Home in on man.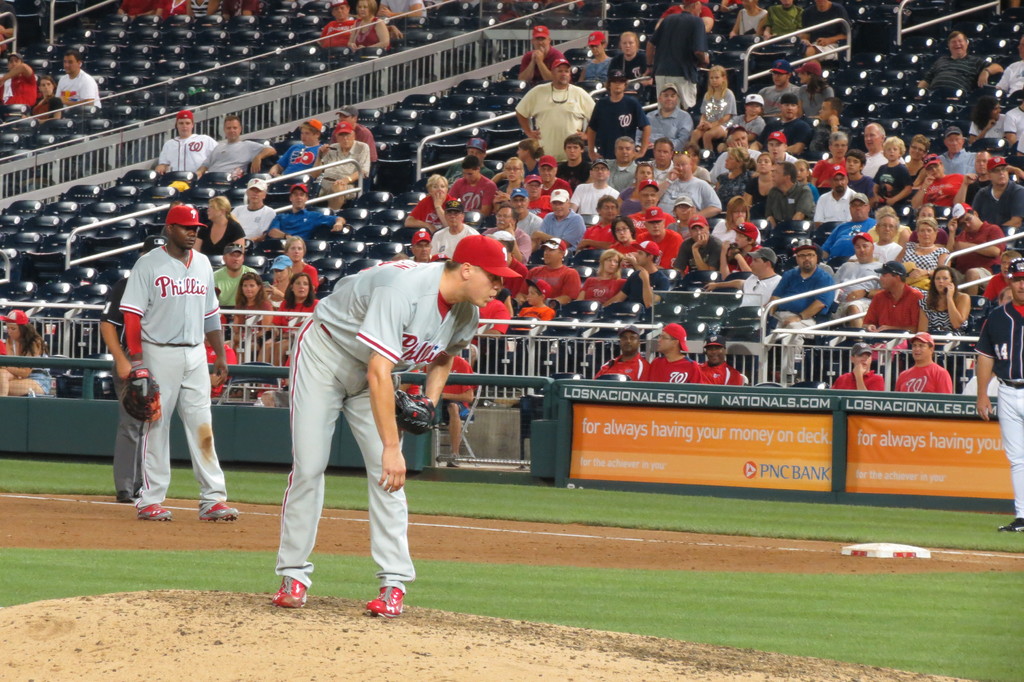
Homed in at x1=329, y1=102, x2=380, y2=160.
